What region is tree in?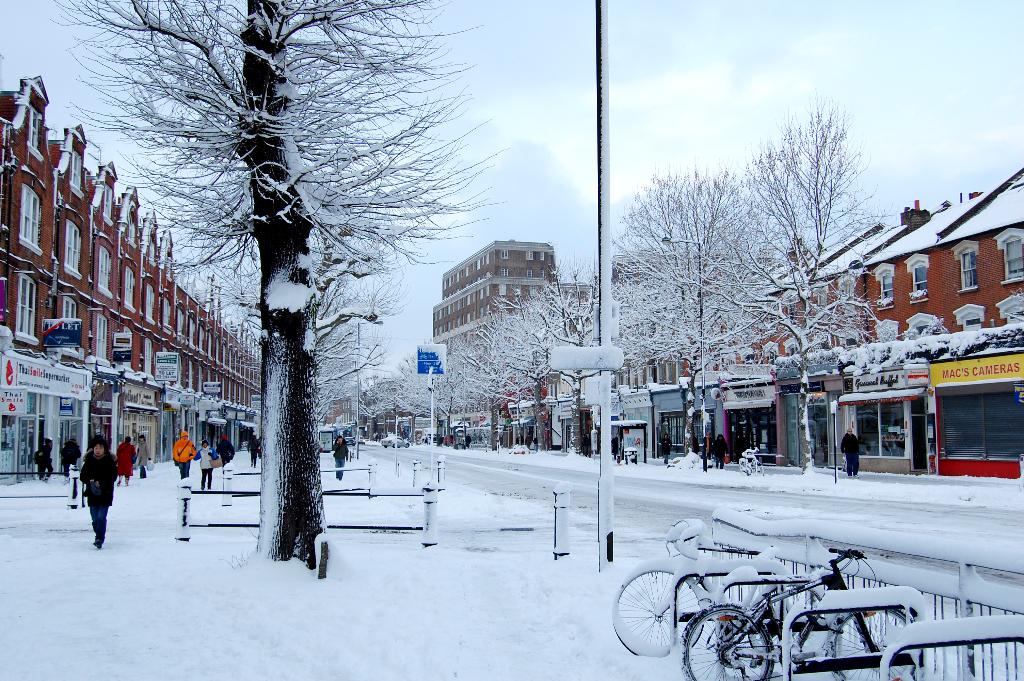
detection(515, 267, 603, 443).
